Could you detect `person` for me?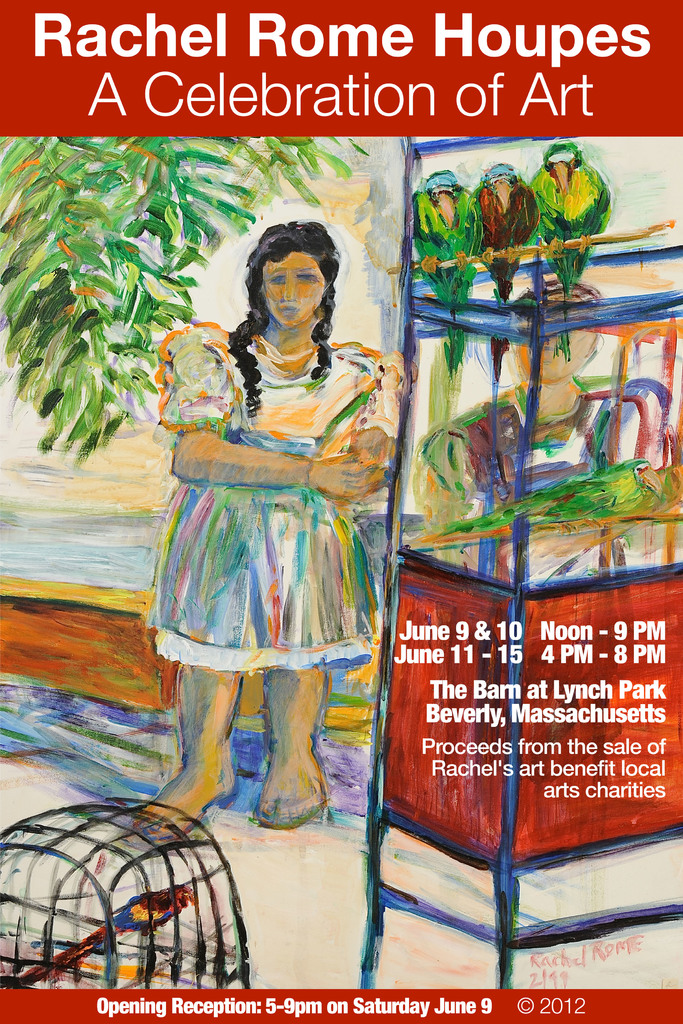
Detection result: 140, 186, 397, 870.
